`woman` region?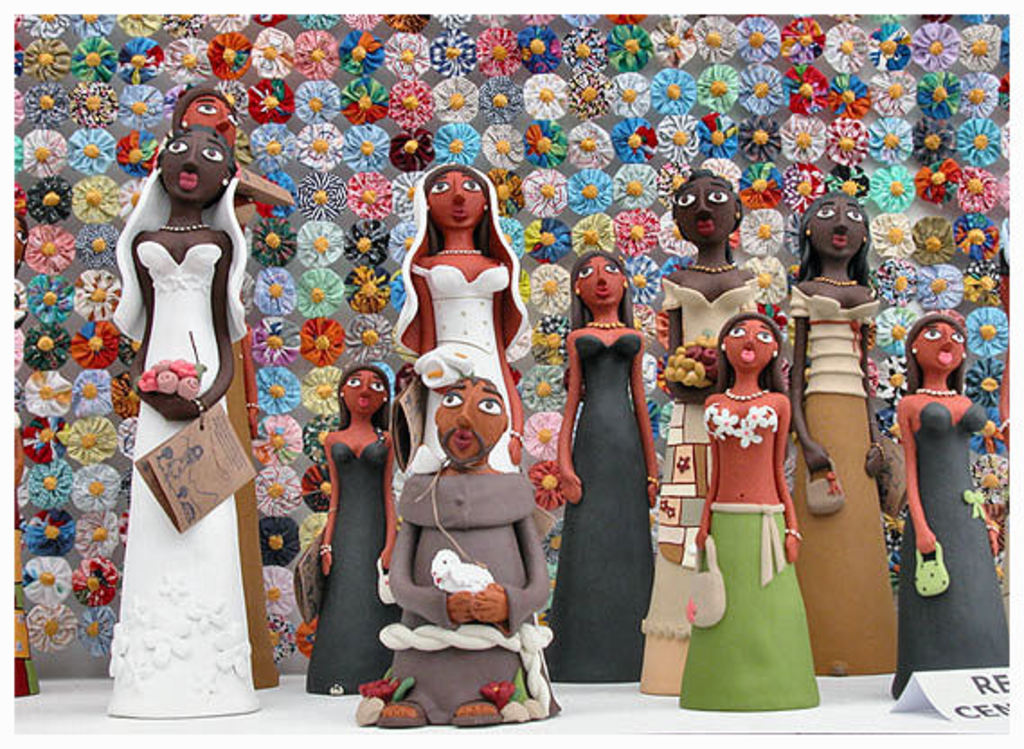
Rect(677, 310, 819, 706)
